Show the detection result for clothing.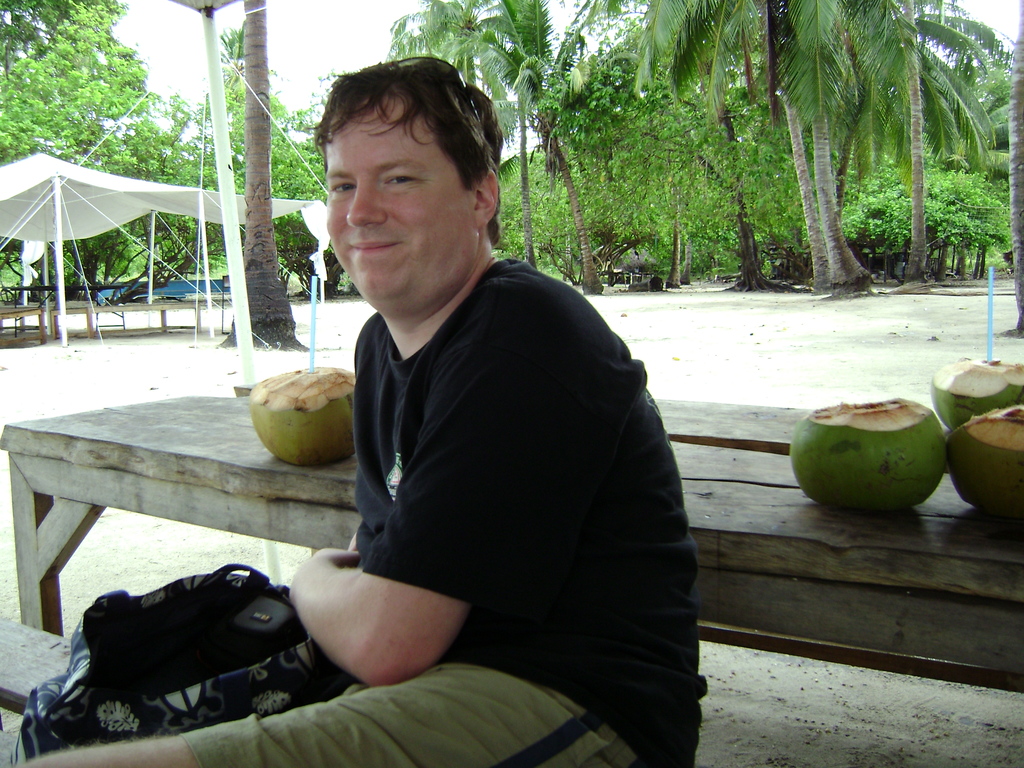
<region>286, 168, 686, 744</region>.
